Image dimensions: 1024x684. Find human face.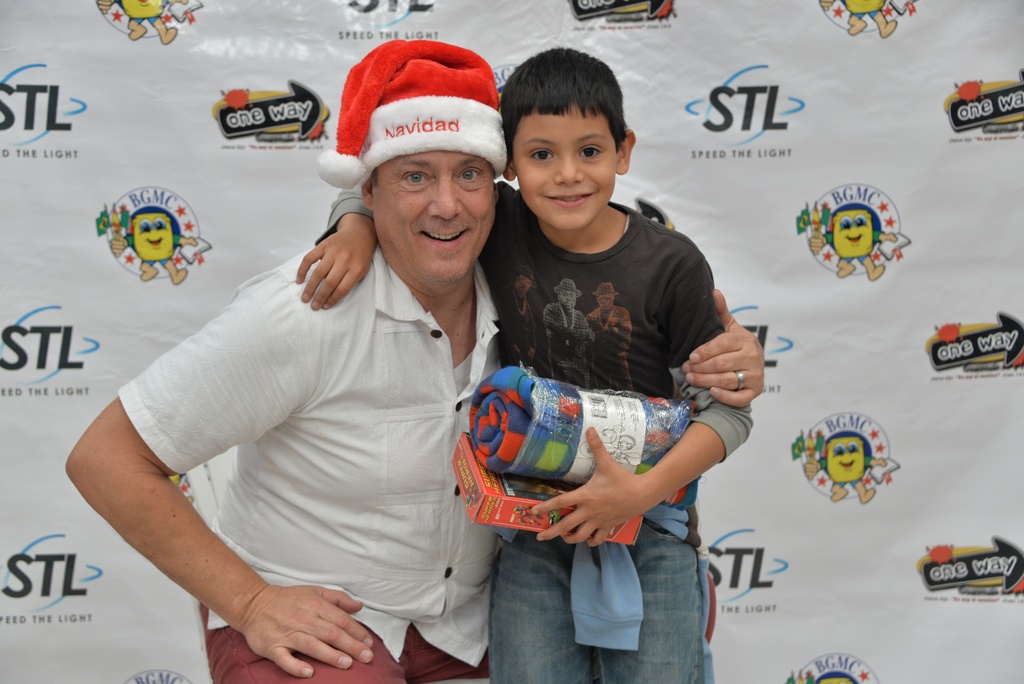
373/147/499/286.
